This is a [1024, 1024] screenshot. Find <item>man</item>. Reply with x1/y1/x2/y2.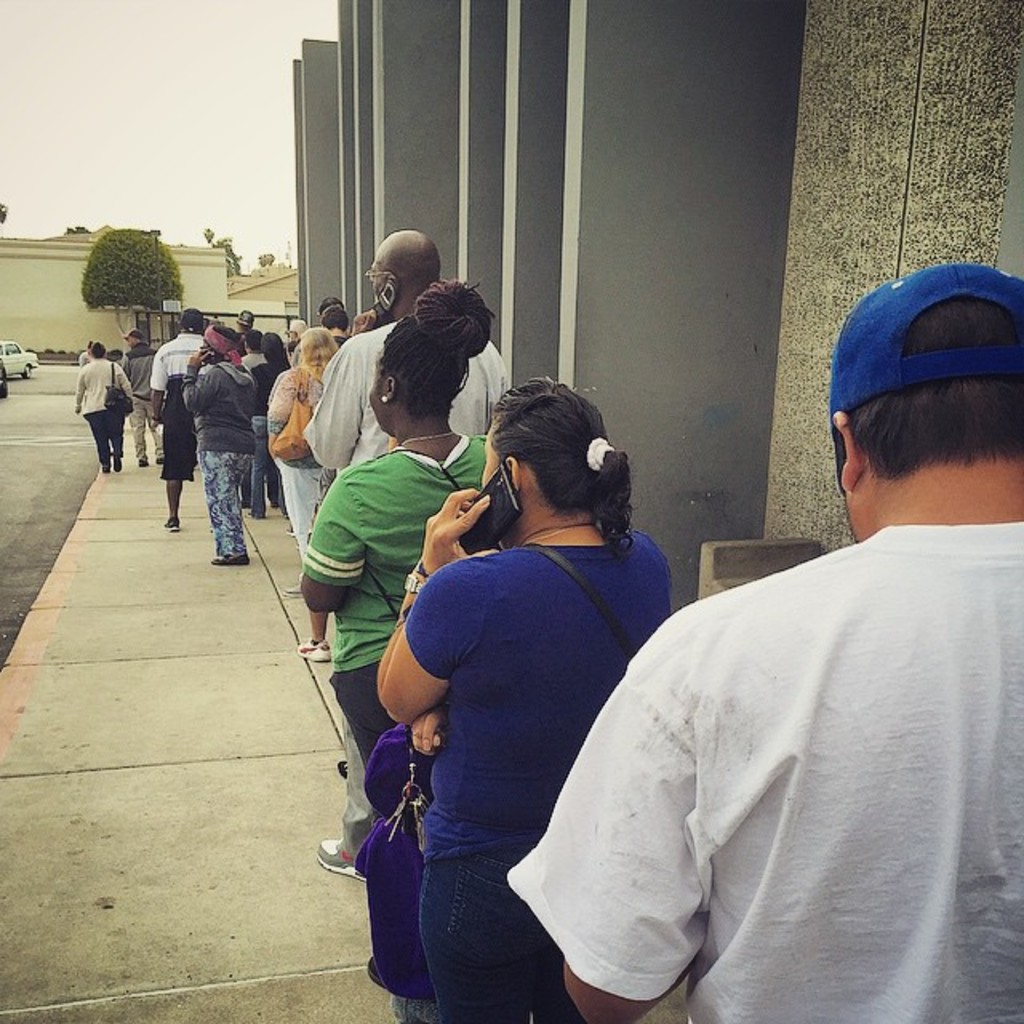
146/302/205/528.
